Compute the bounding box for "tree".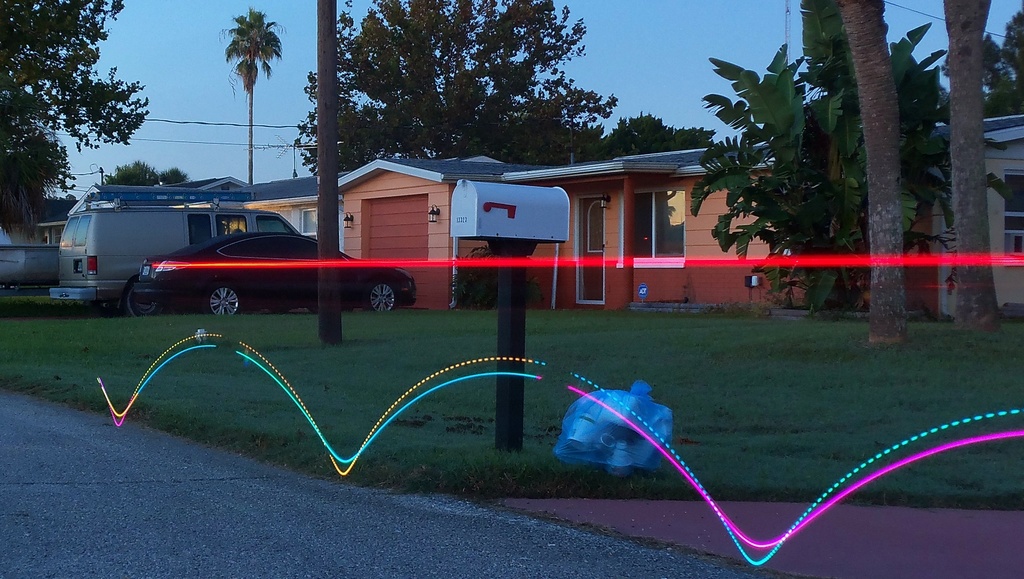
locate(572, 116, 719, 162).
